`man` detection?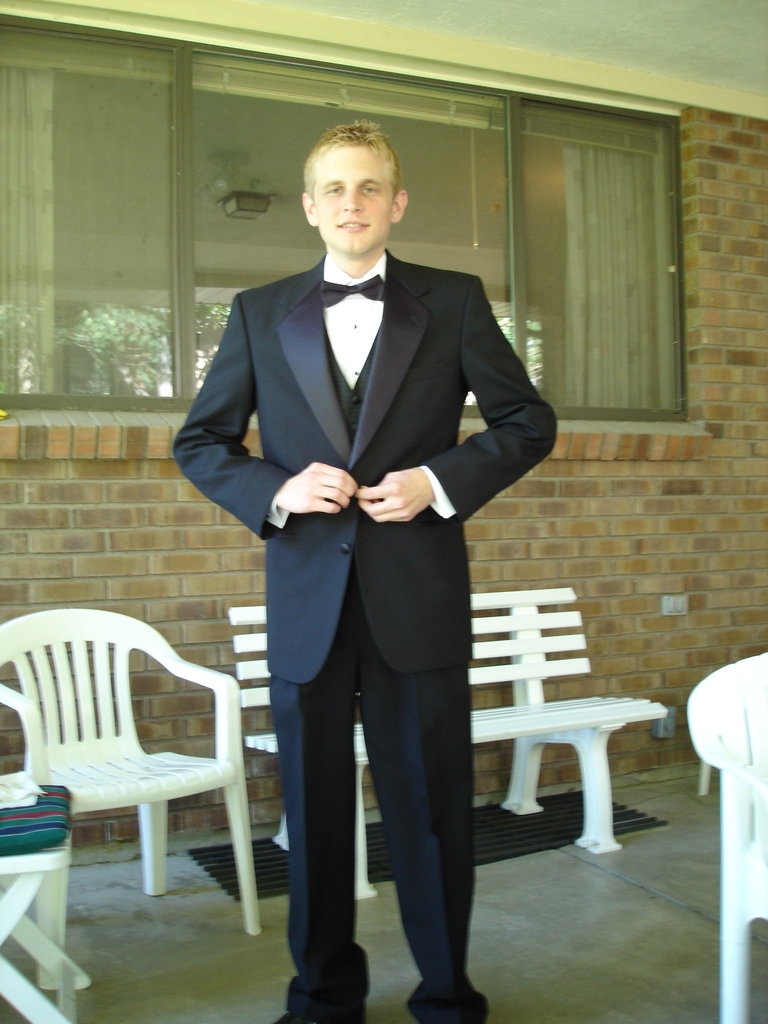
detection(195, 113, 553, 986)
